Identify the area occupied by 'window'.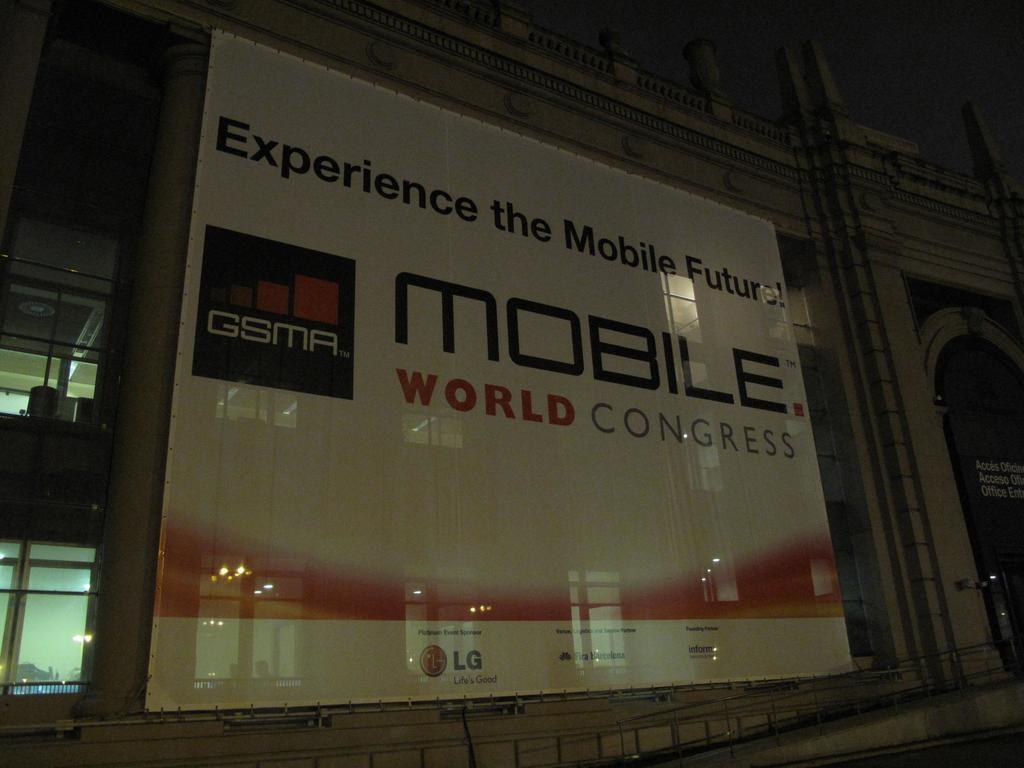
Area: <region>7, 543, 104, 699</region>.
